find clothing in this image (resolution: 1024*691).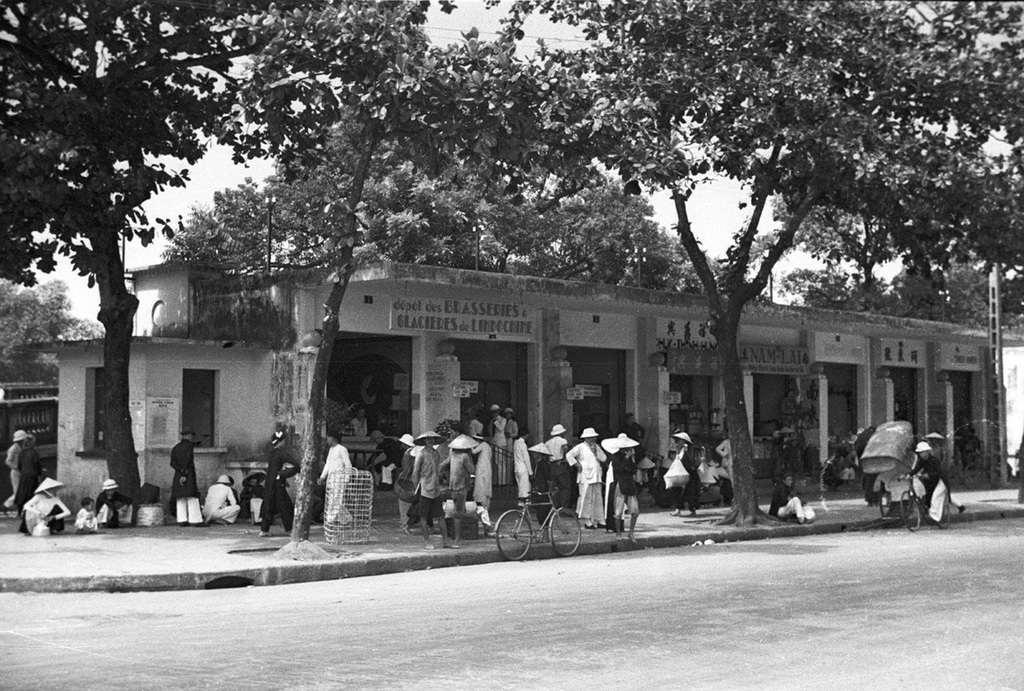
(396,448,431,534).
